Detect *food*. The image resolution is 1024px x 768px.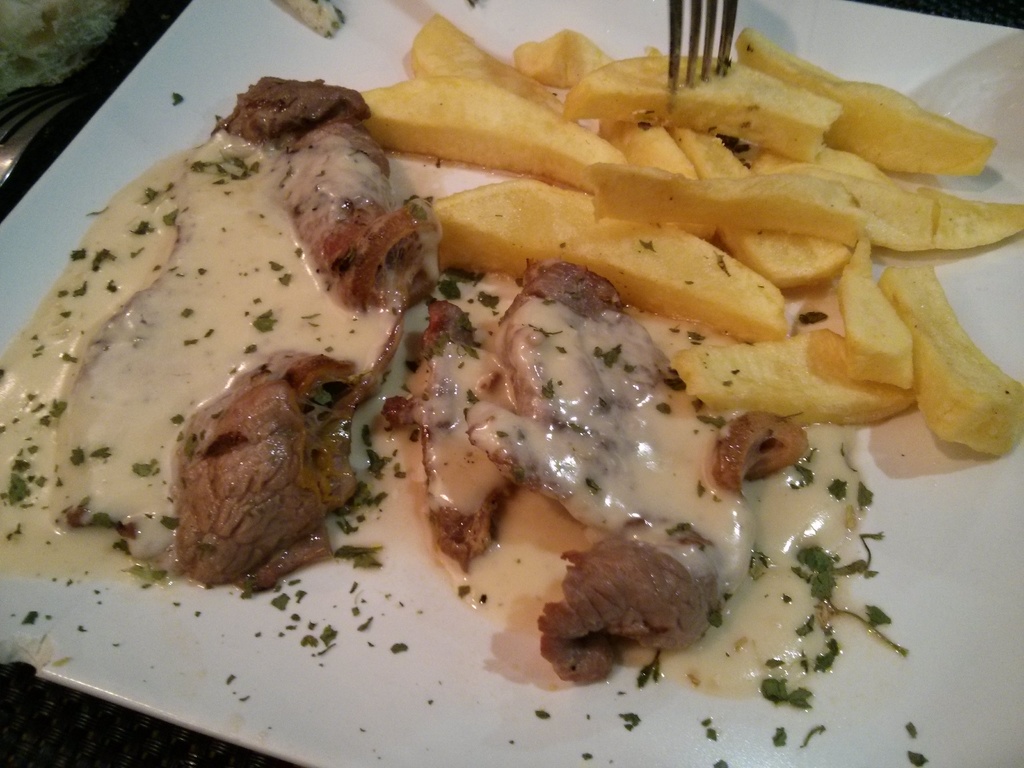
(left=1, top=1, right=1023, bottom=765).
